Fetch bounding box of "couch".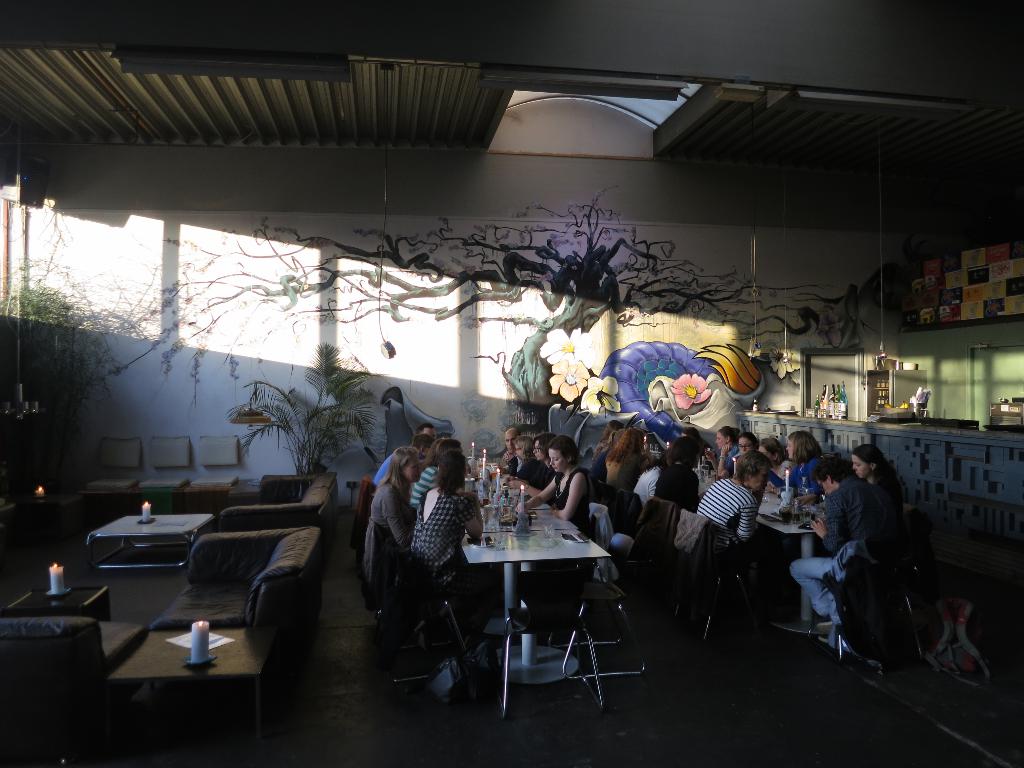
Bbox: {"x1": 210, "y1": 465, "x2": 330, "y2": 548}.
